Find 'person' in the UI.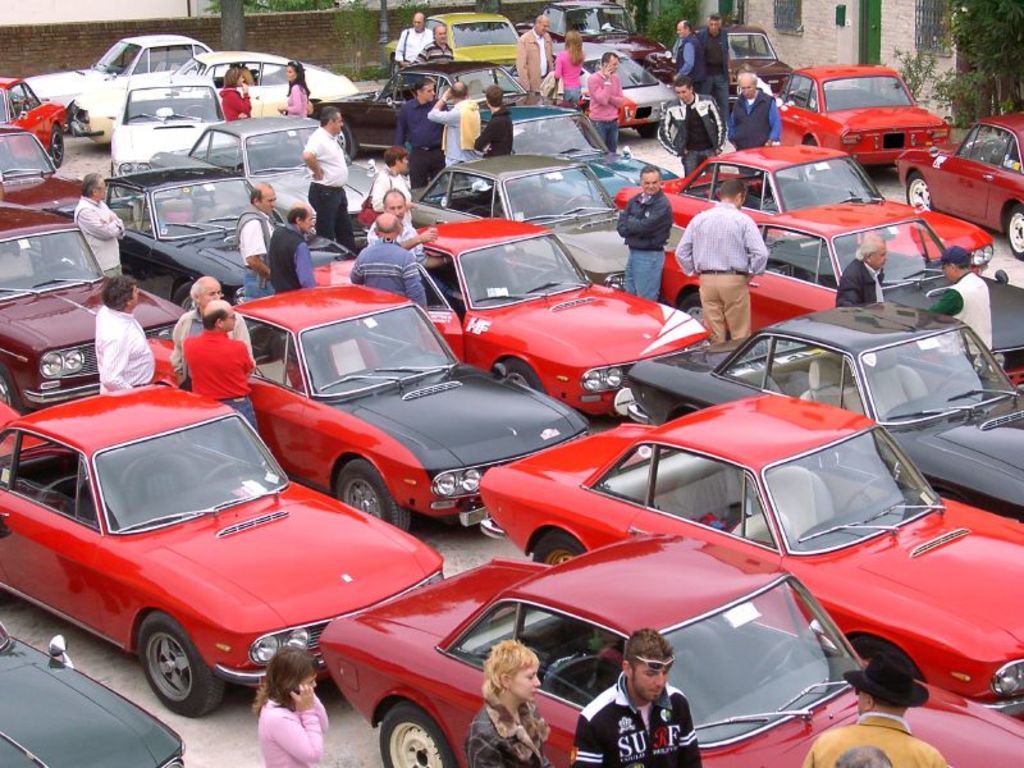
UI element at pyautogui.locateOnScreen(572, 630, 700, 767).
